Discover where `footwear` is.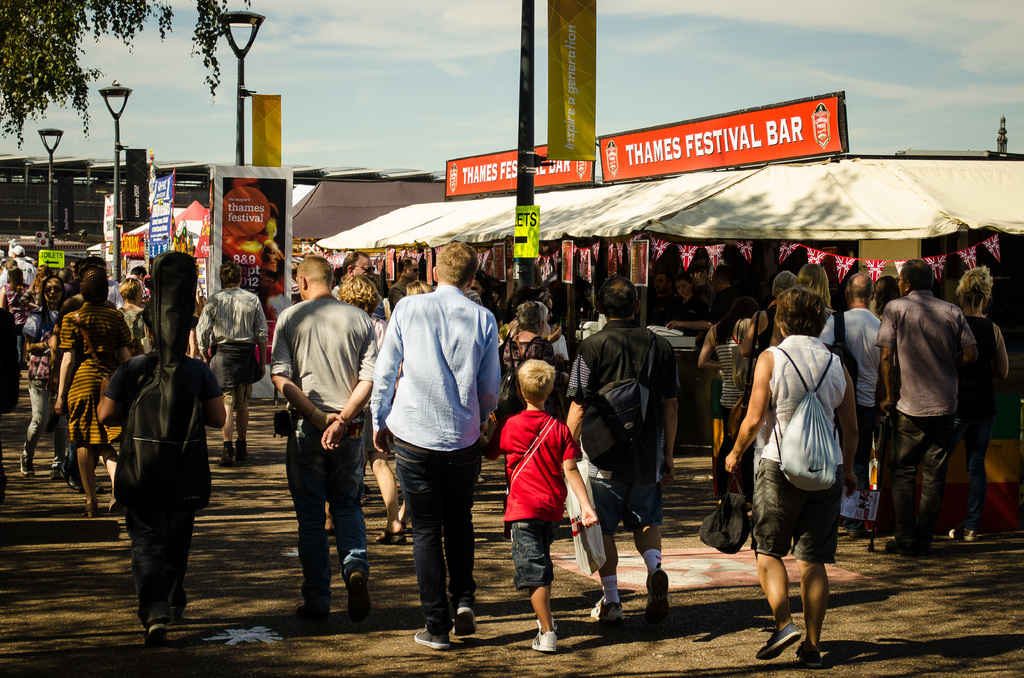
Discovered at [451, 609, 476, 631].
